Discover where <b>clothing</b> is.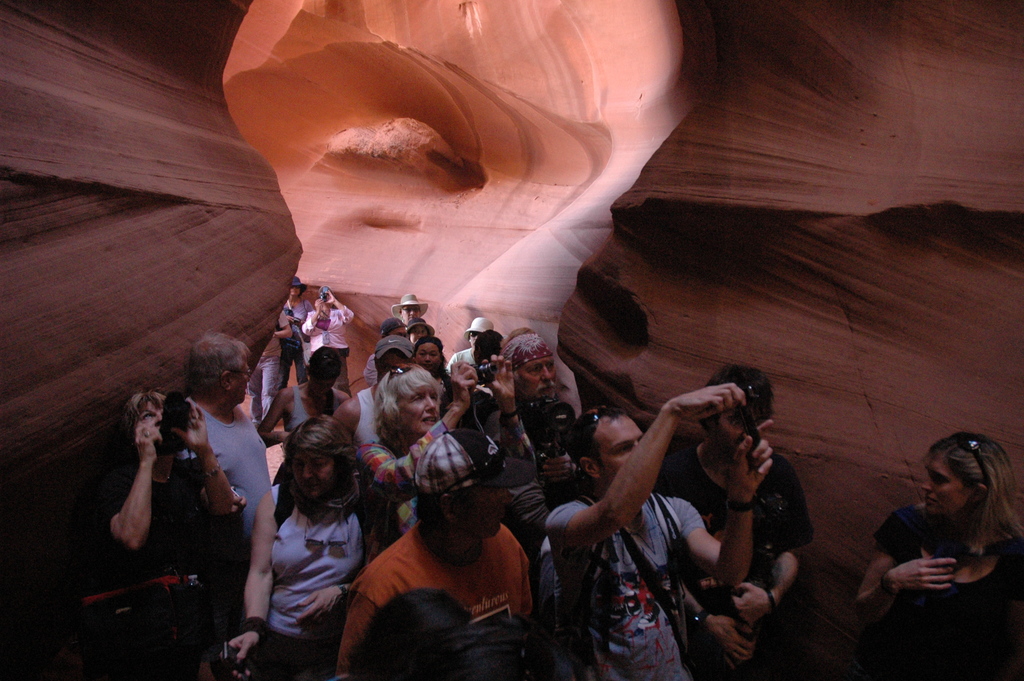
Discovered at BBox(340, 491, 556, 655).
